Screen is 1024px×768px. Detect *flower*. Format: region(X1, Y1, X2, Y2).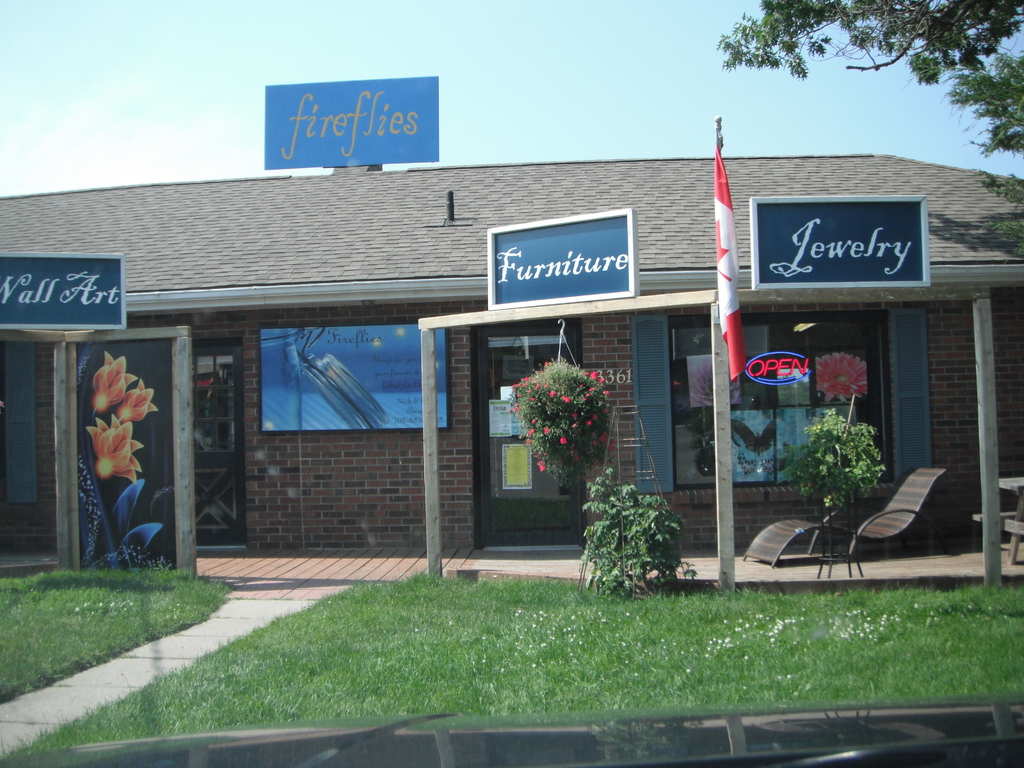
region(533, 384, 538, 390).
